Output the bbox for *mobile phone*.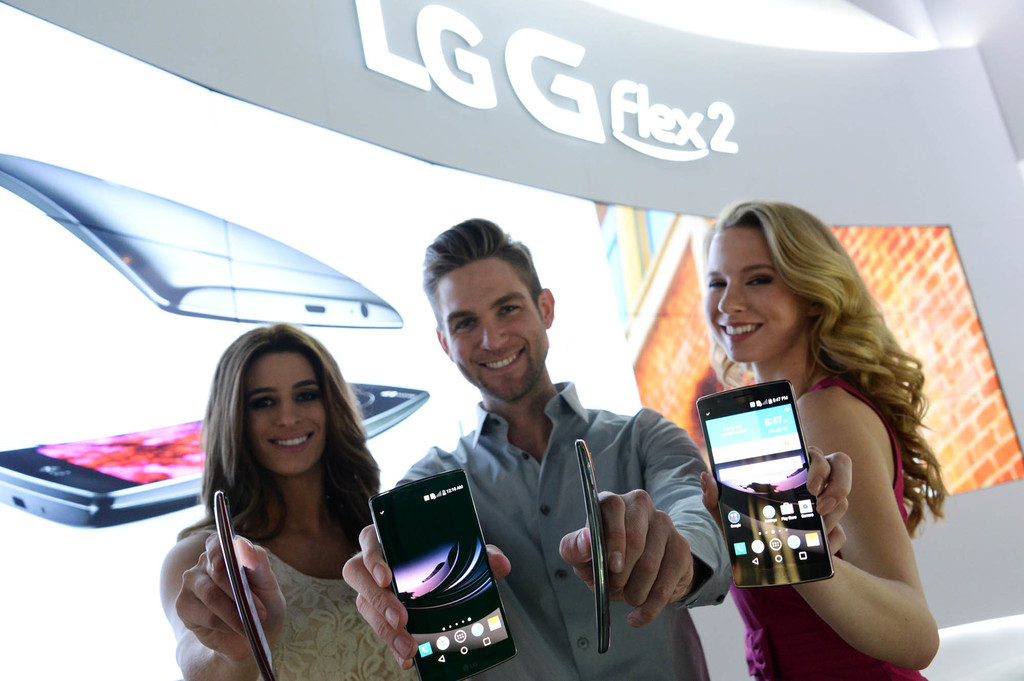
l=205, t=489, r=278, b=679.
